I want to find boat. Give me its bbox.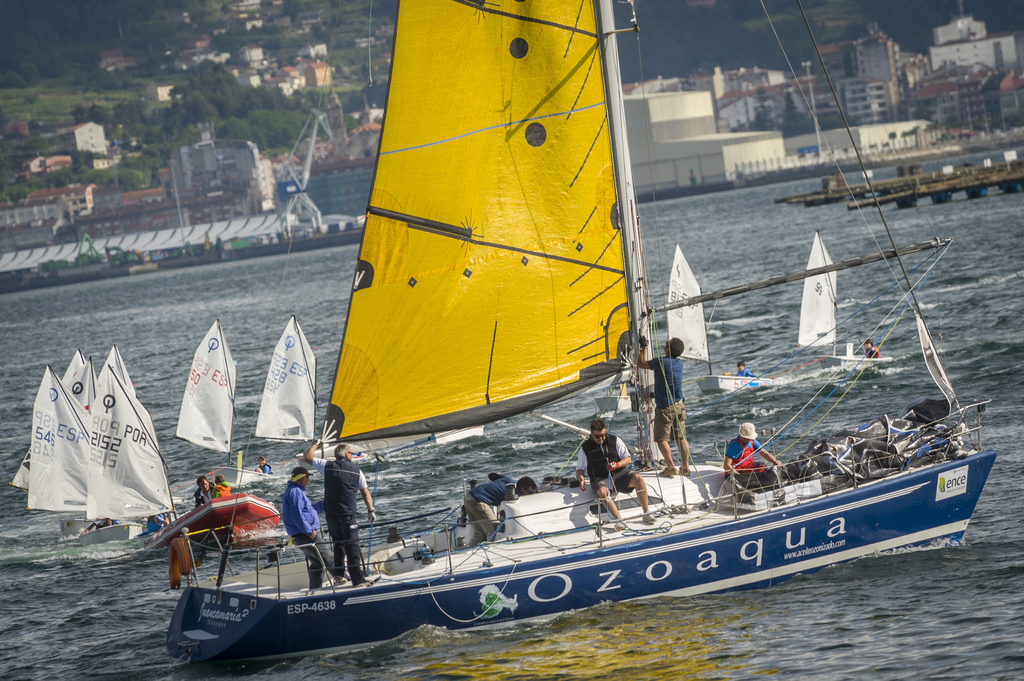
select_region(145, 492, 275, 552).
